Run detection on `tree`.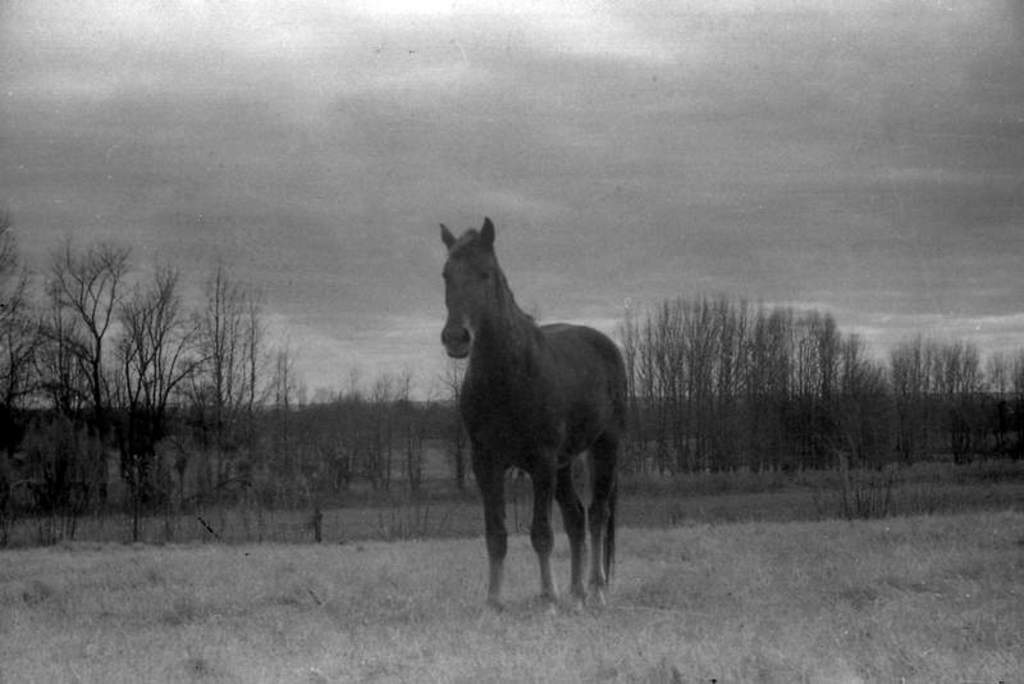
Result: left=428, top=362, right=477, bottom=491.
